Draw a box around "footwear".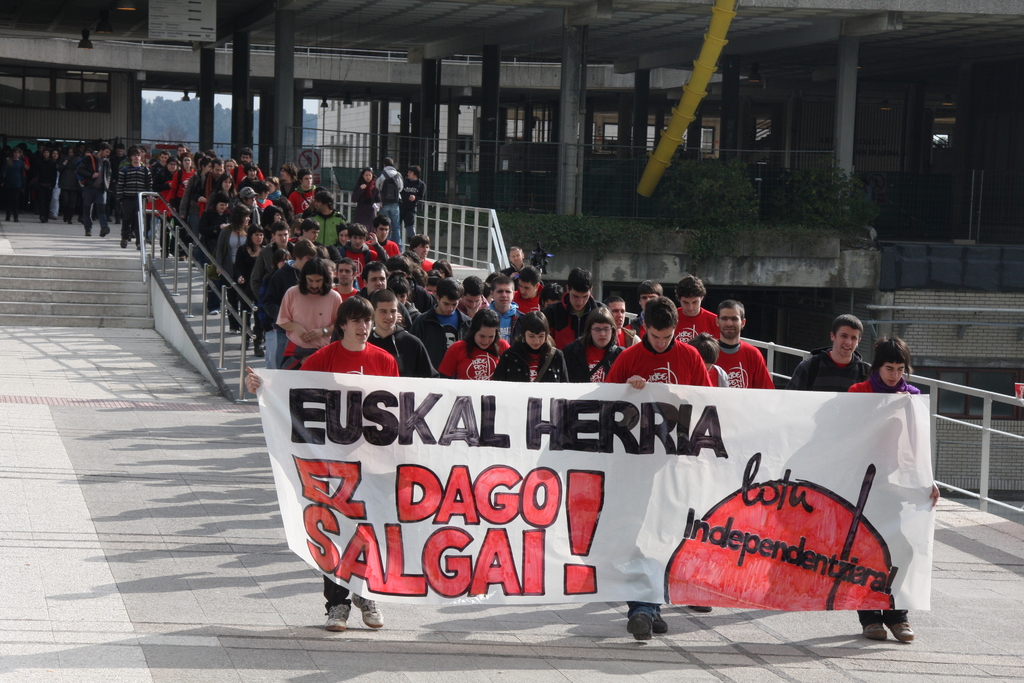
(x1=862, y1=620, x2=888, y2=643).
